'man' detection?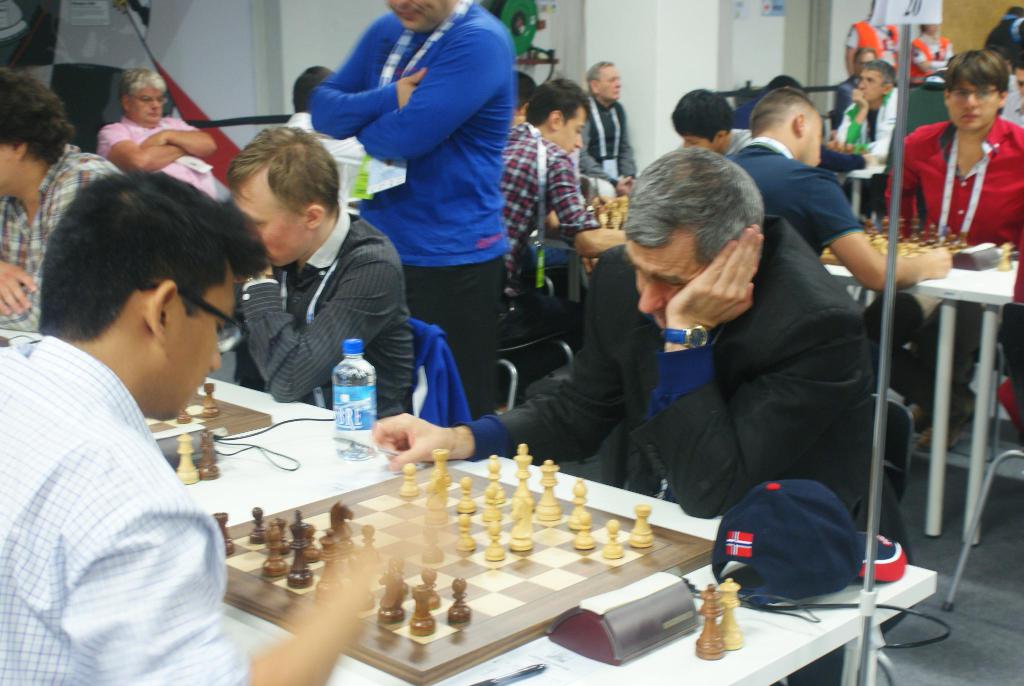
(left=756, top=72, right=881, bottom=174)
